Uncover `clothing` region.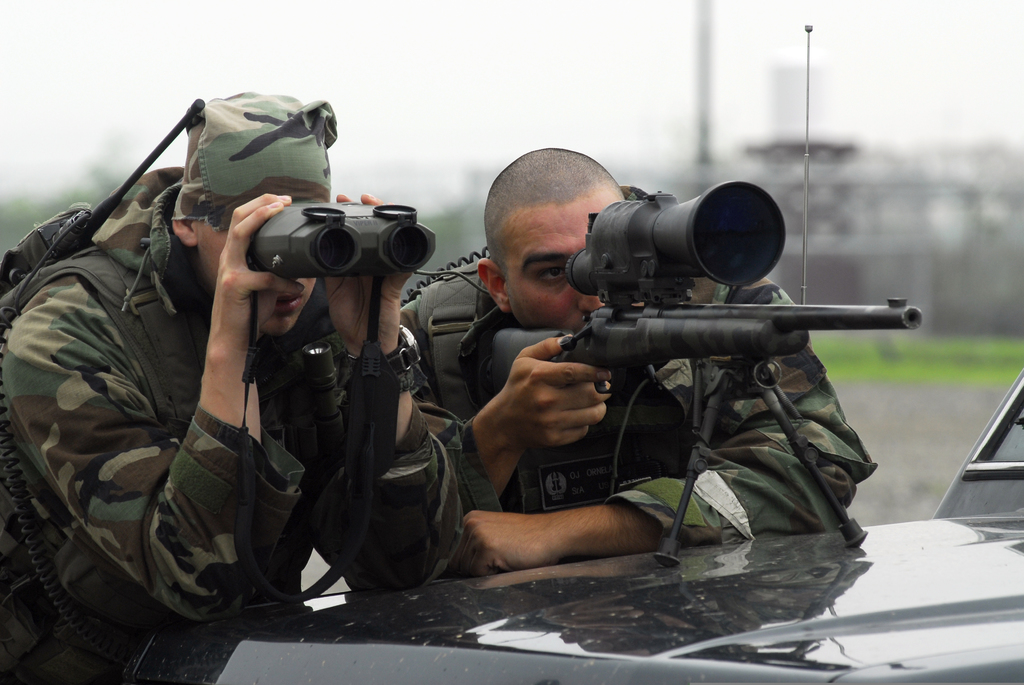
Uncovered: Rect(397, 261, 883, 564).
